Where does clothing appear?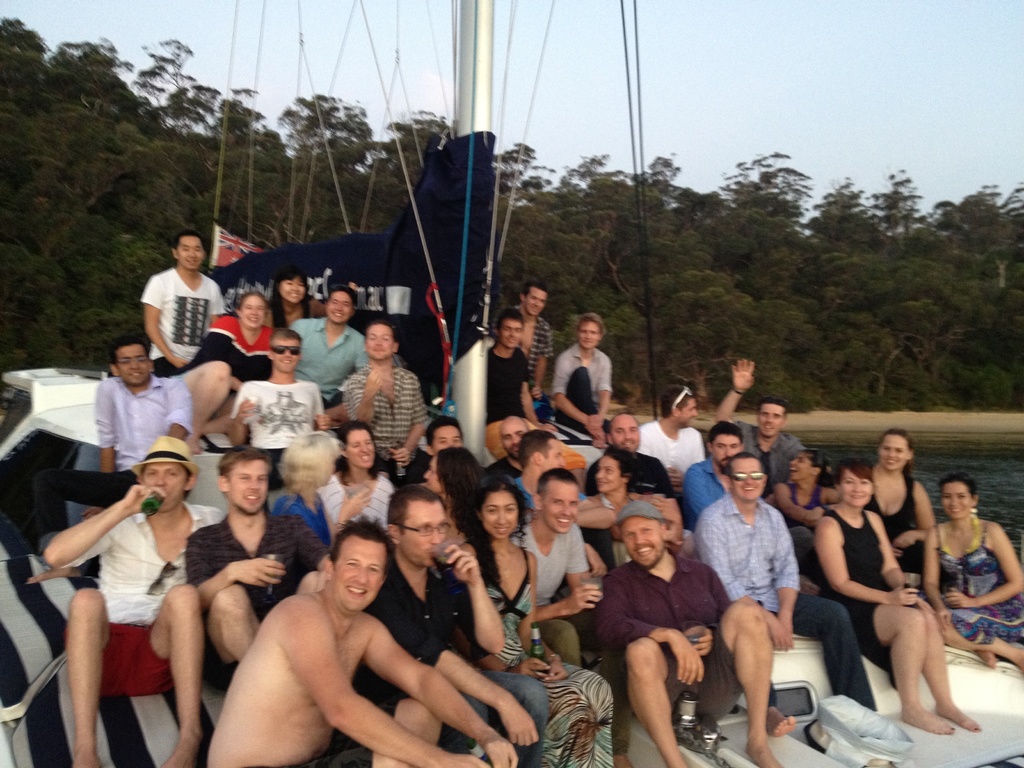
Appears at (477,548,612,764).
